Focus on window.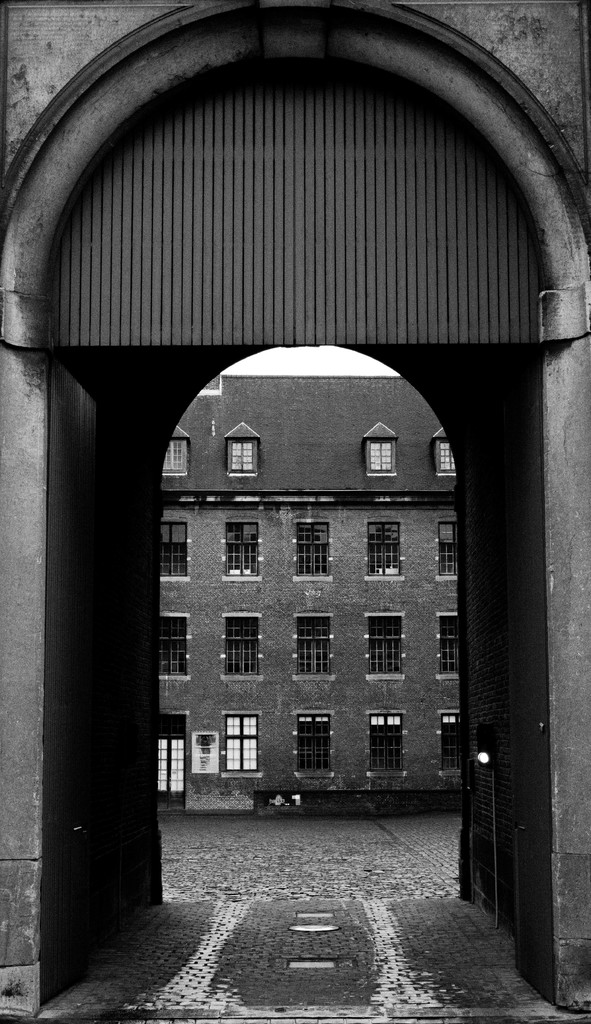
Focused at region(369, 442, 389, 478).
